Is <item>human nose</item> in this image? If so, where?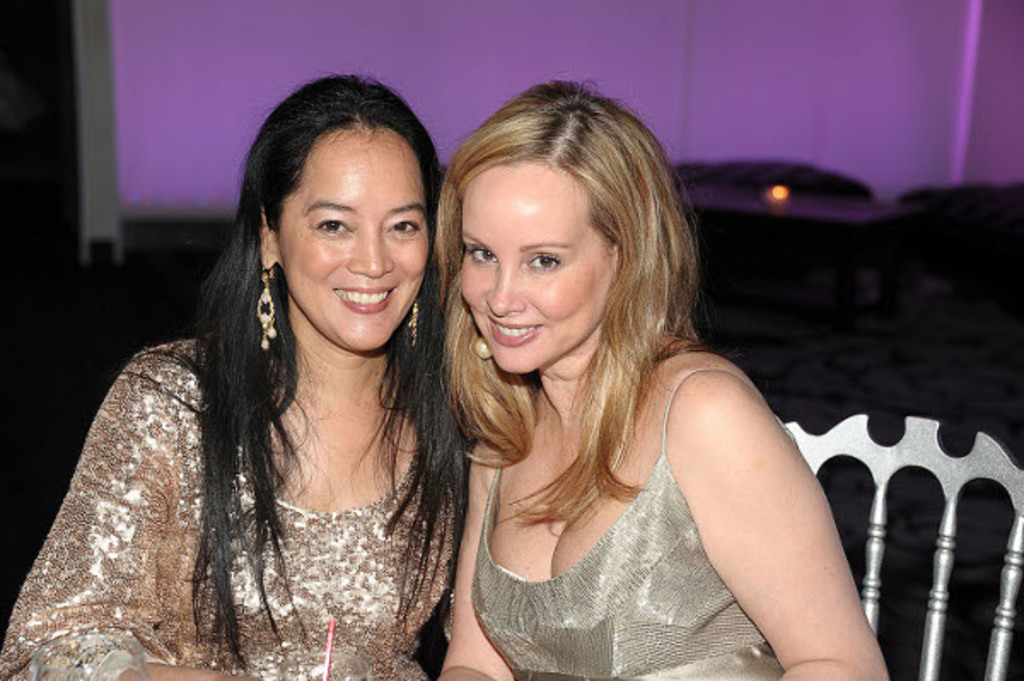
Yes, at Rect(346, 229, 393, 280).
